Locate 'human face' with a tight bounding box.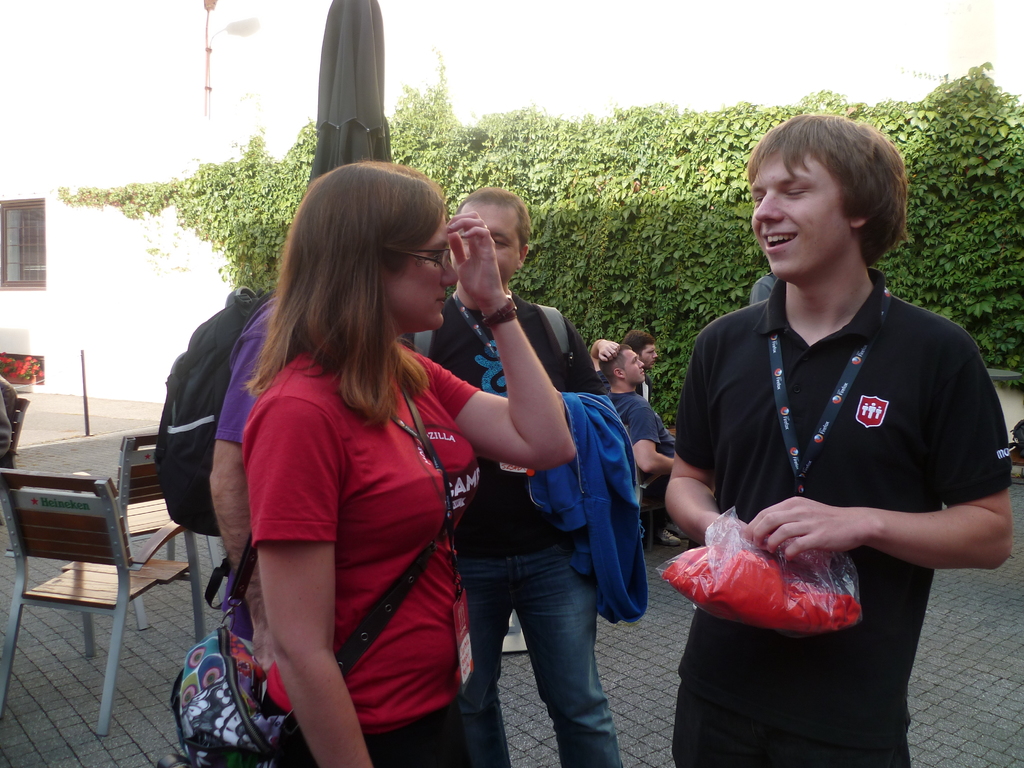
bbox(641, 346, 659, 369).
